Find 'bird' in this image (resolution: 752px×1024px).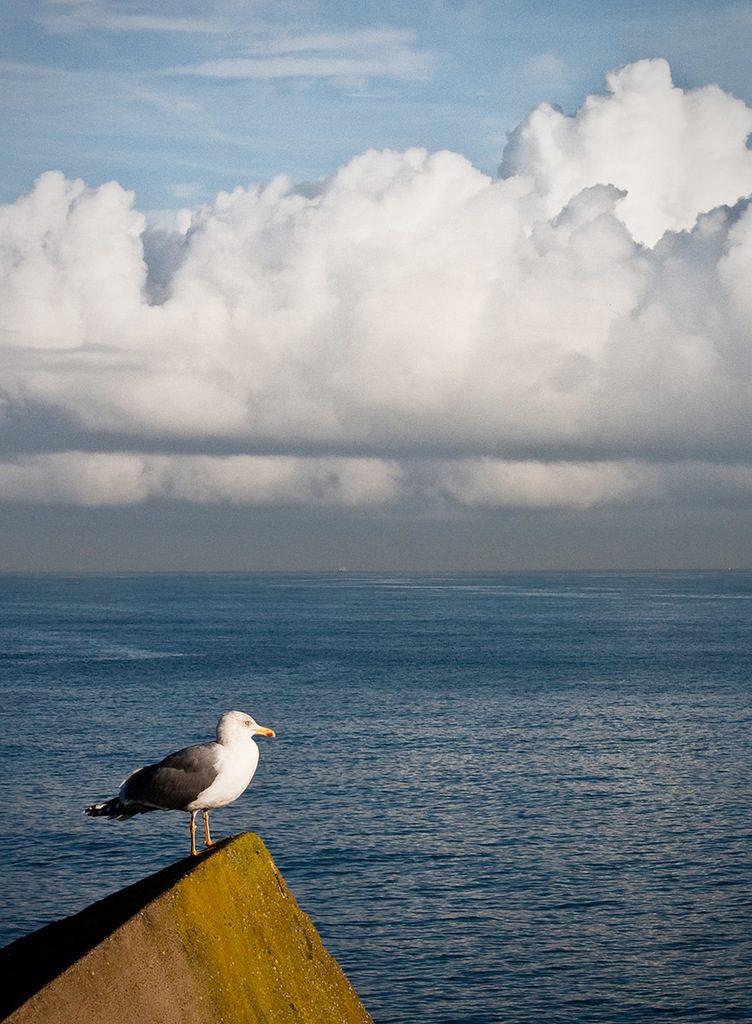
85/711/283/842.
